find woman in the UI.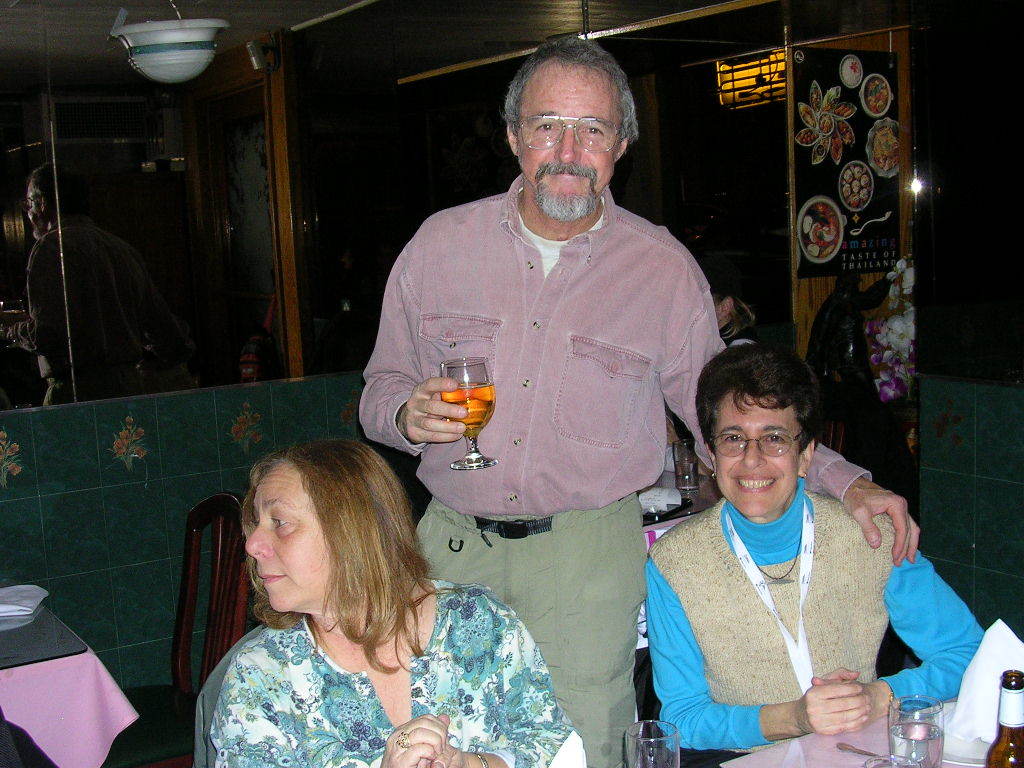
UI element at 166,433,553,762.
